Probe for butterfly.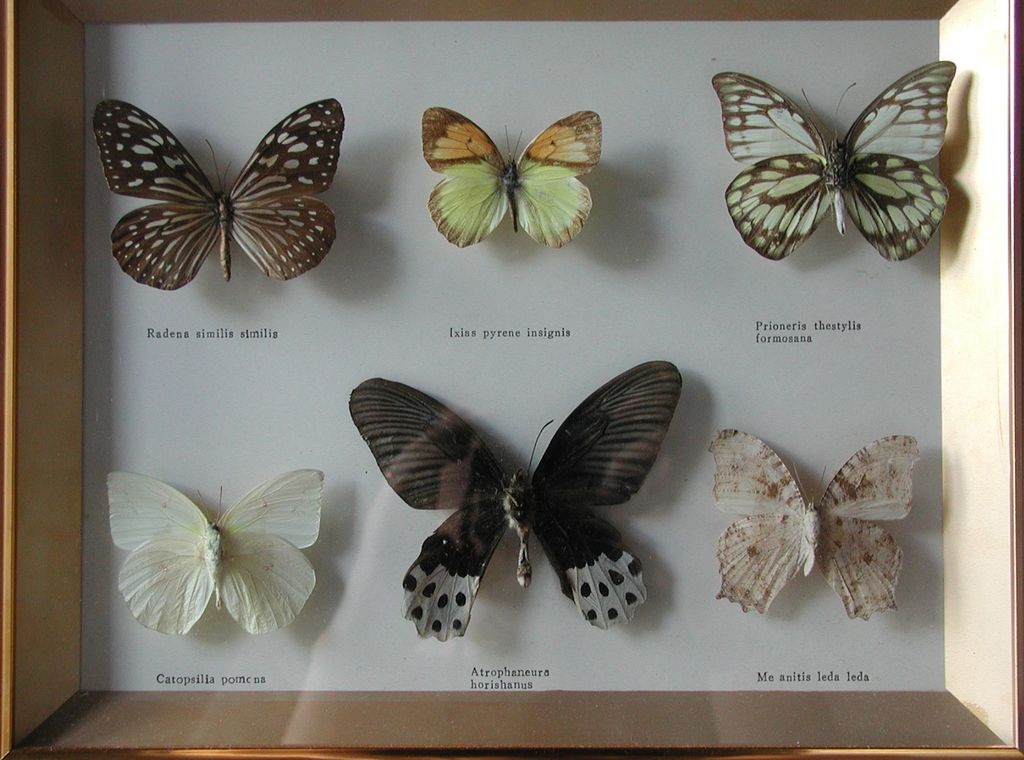
Probe result: (97, 101, 350, 285).
